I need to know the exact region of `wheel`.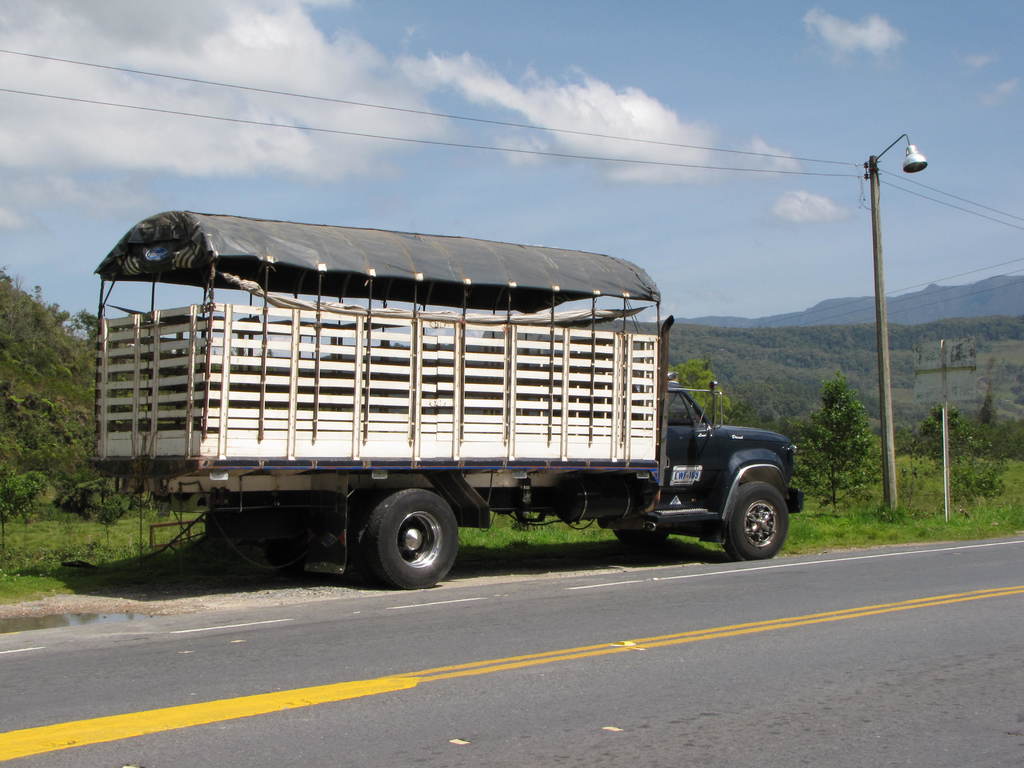
Region: [352, 492, 461, 584].
